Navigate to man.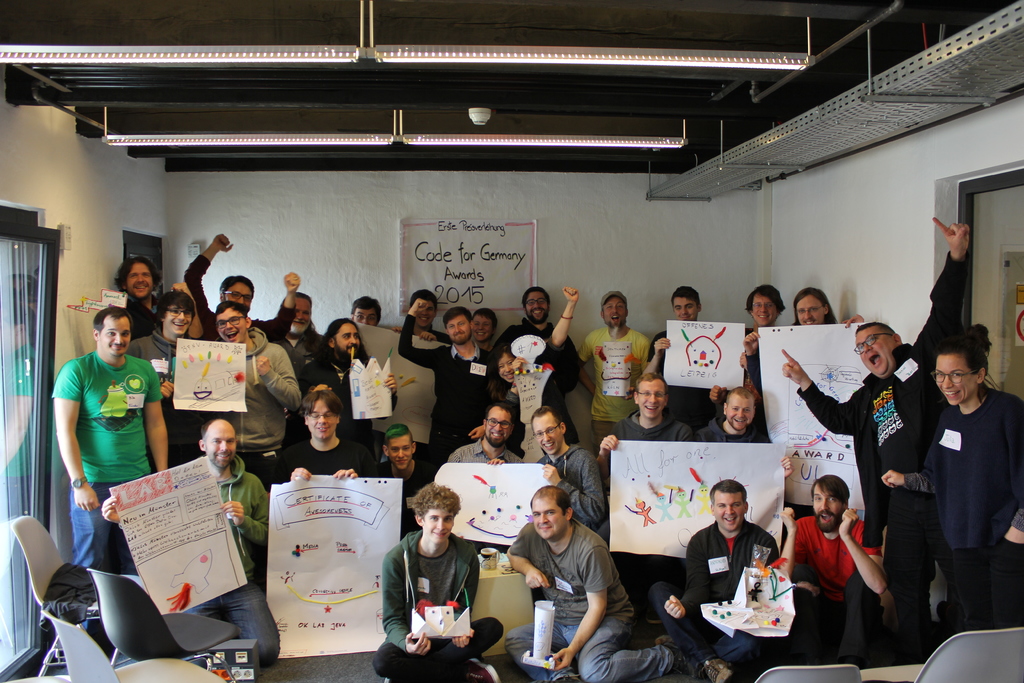
Navigation target: bbox=(278, 290, 332, 359).
